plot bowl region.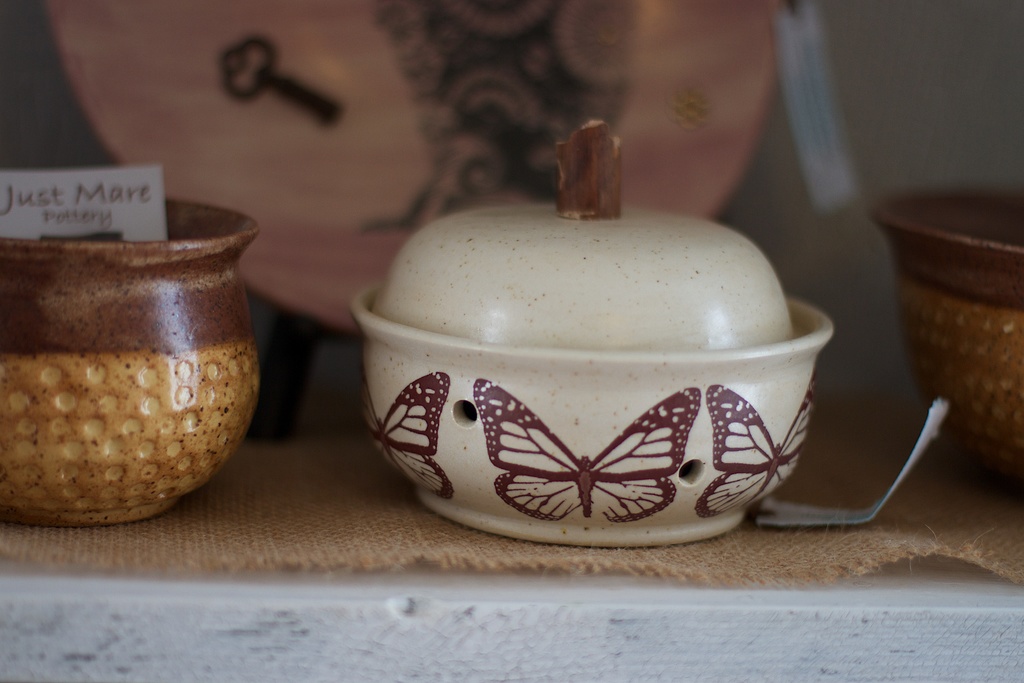
Plotted at box=[354, 295, 810, 540].
